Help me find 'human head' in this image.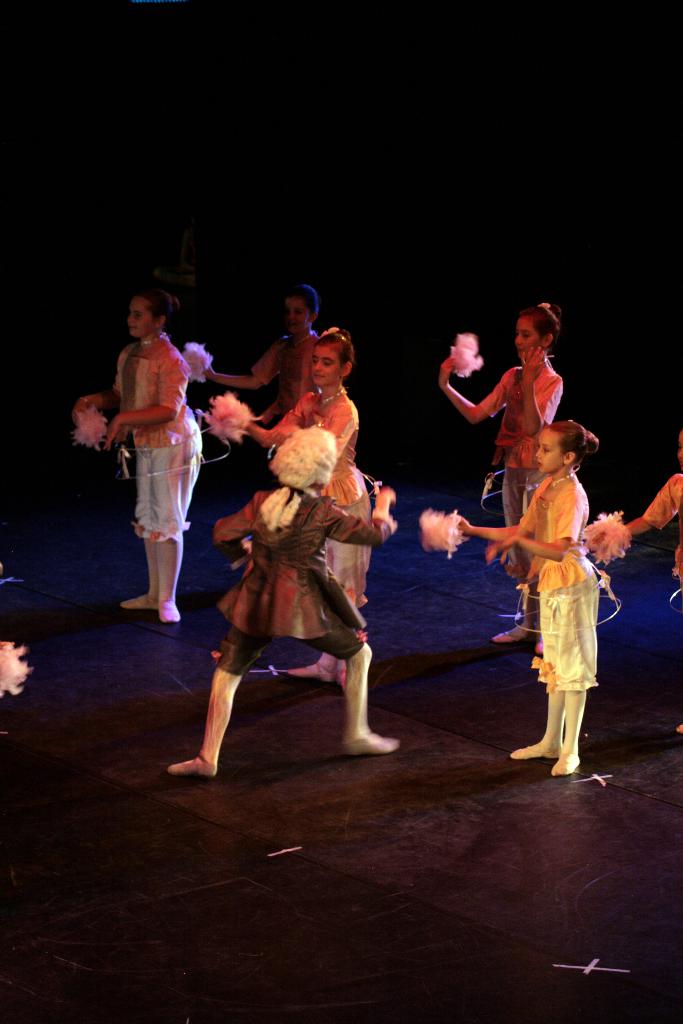
Found it: bbox=[120, 287, 173, 335].
